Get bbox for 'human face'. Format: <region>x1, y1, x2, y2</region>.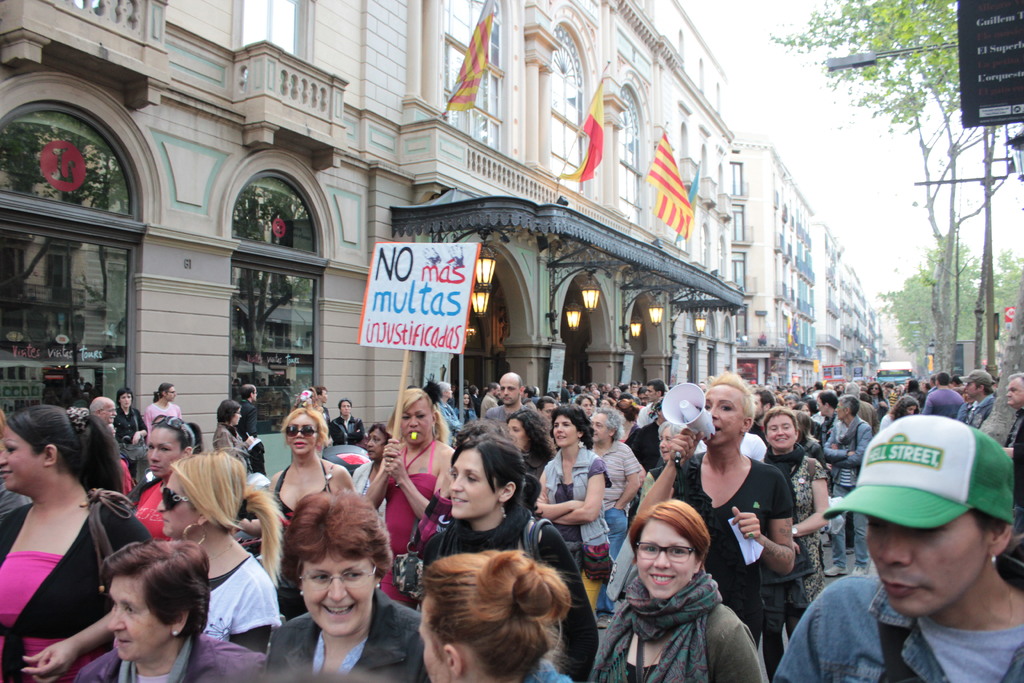
<region>6, 428, 39, 493</region>.
